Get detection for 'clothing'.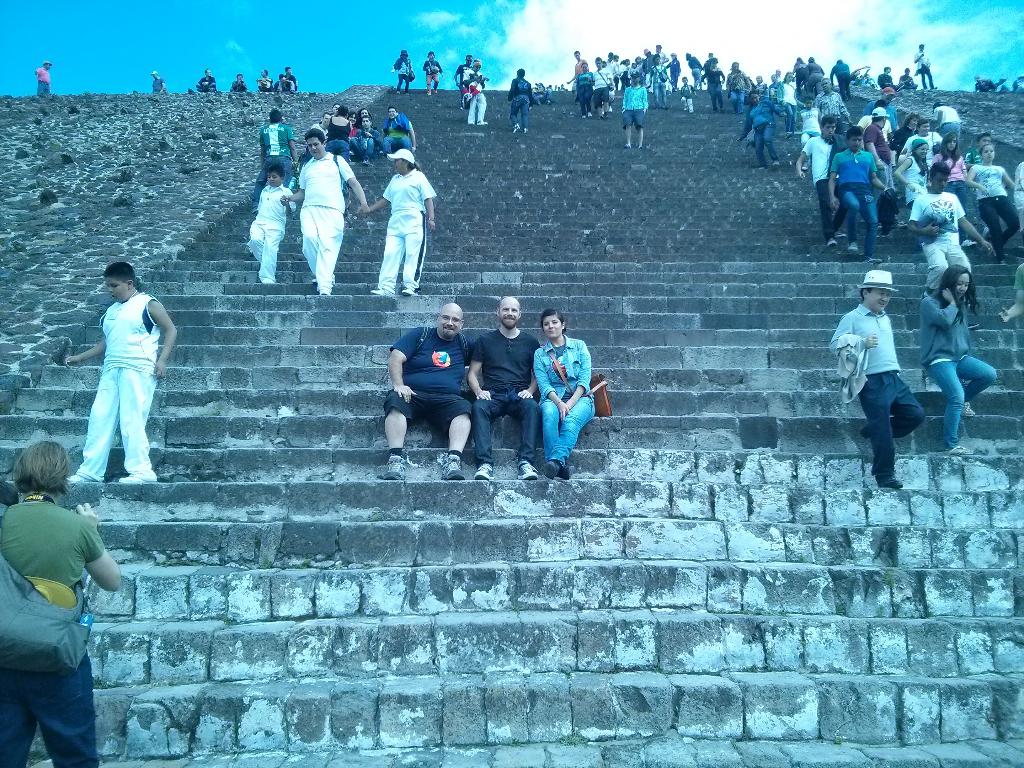
Detection: bbox=(604, 56, 683, 101).
